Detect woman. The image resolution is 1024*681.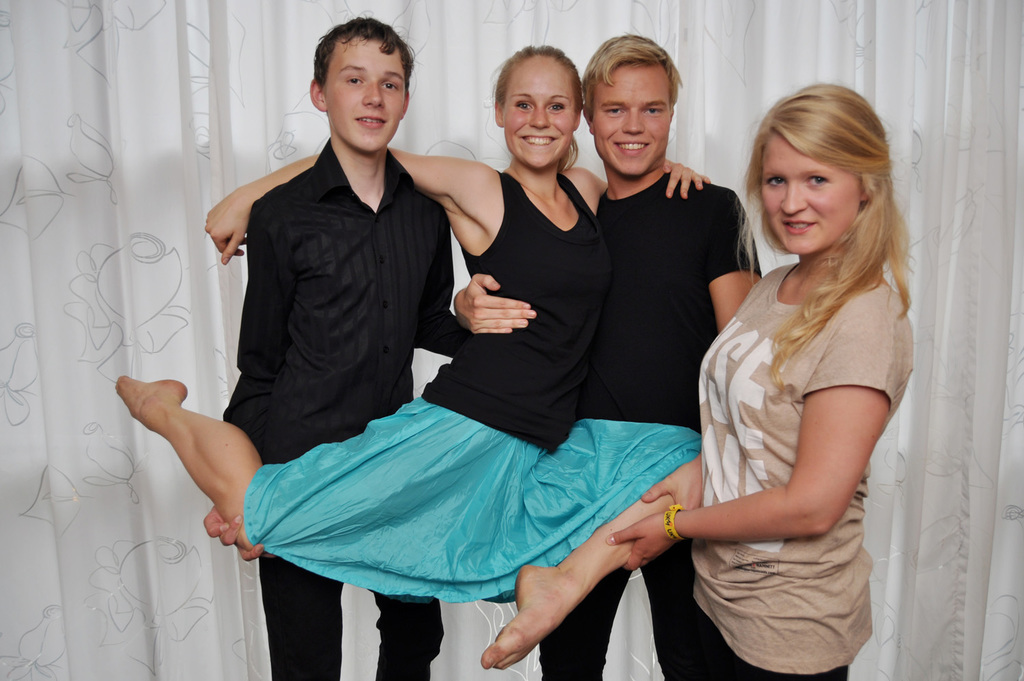
rect(116, 44, 715, 671).
